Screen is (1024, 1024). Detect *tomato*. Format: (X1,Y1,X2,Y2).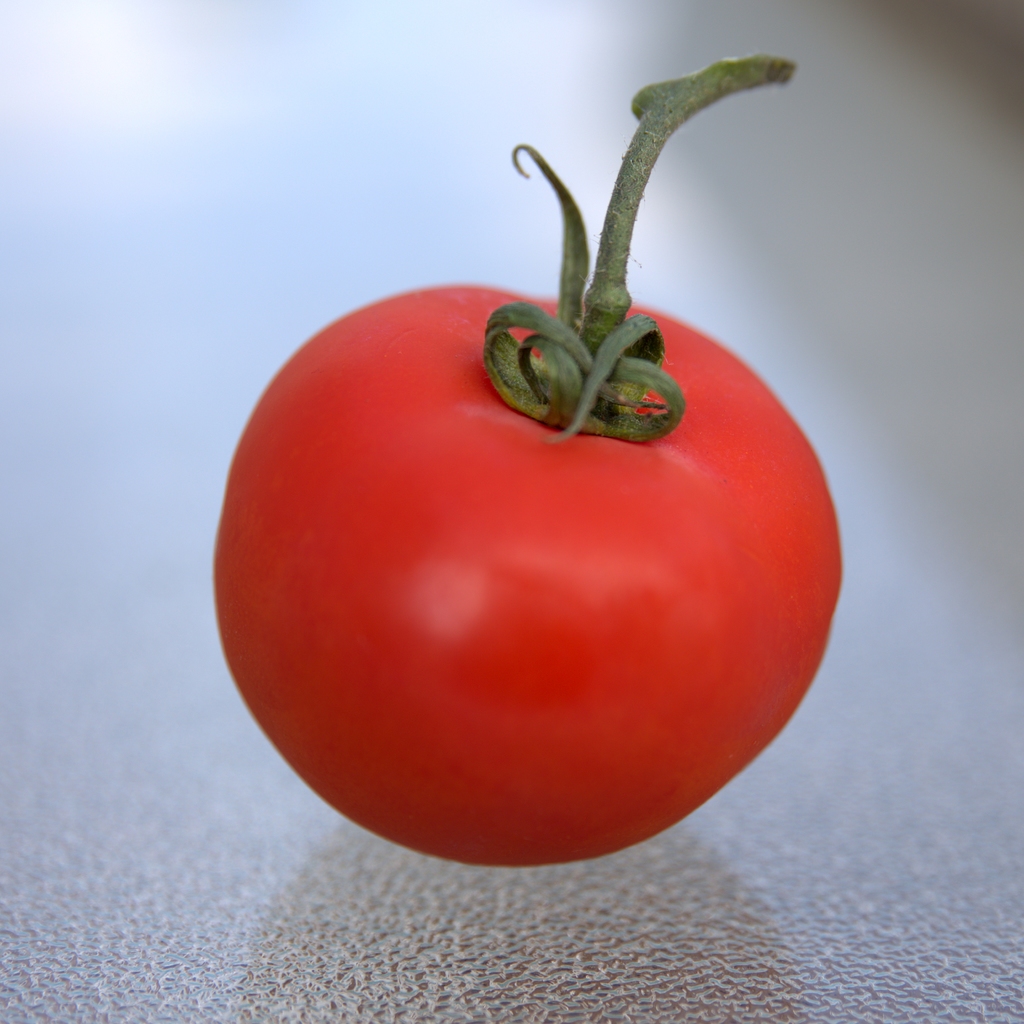
(217,216,862,879).
